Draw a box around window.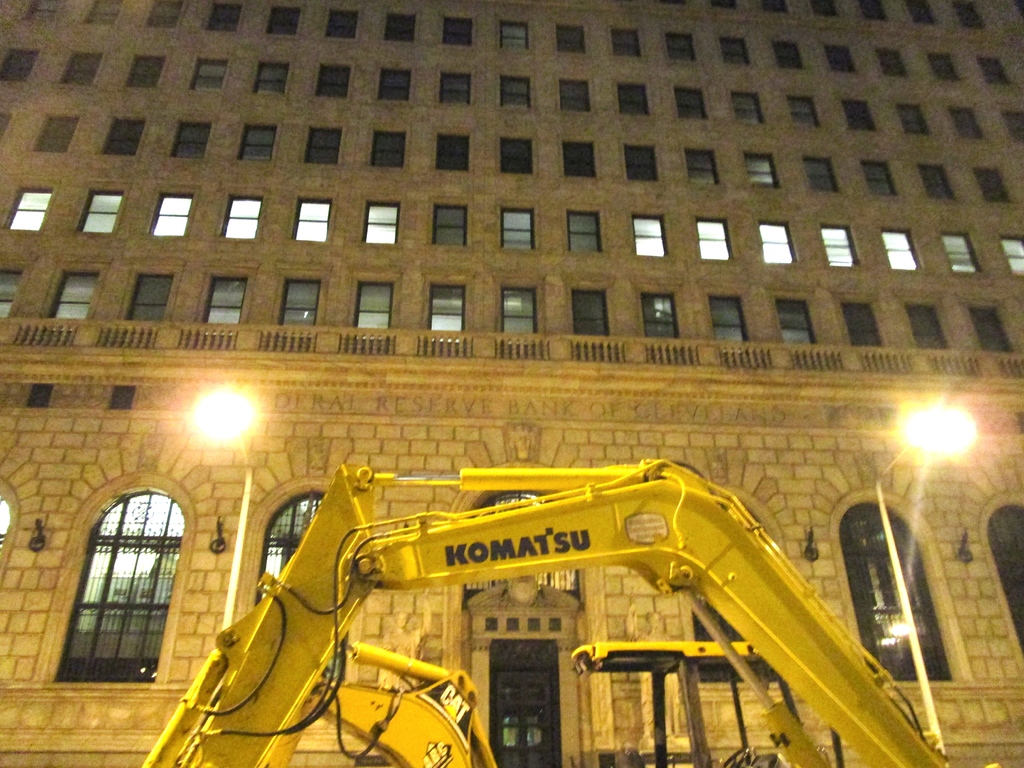
detection(626, 147, 662, 184).
